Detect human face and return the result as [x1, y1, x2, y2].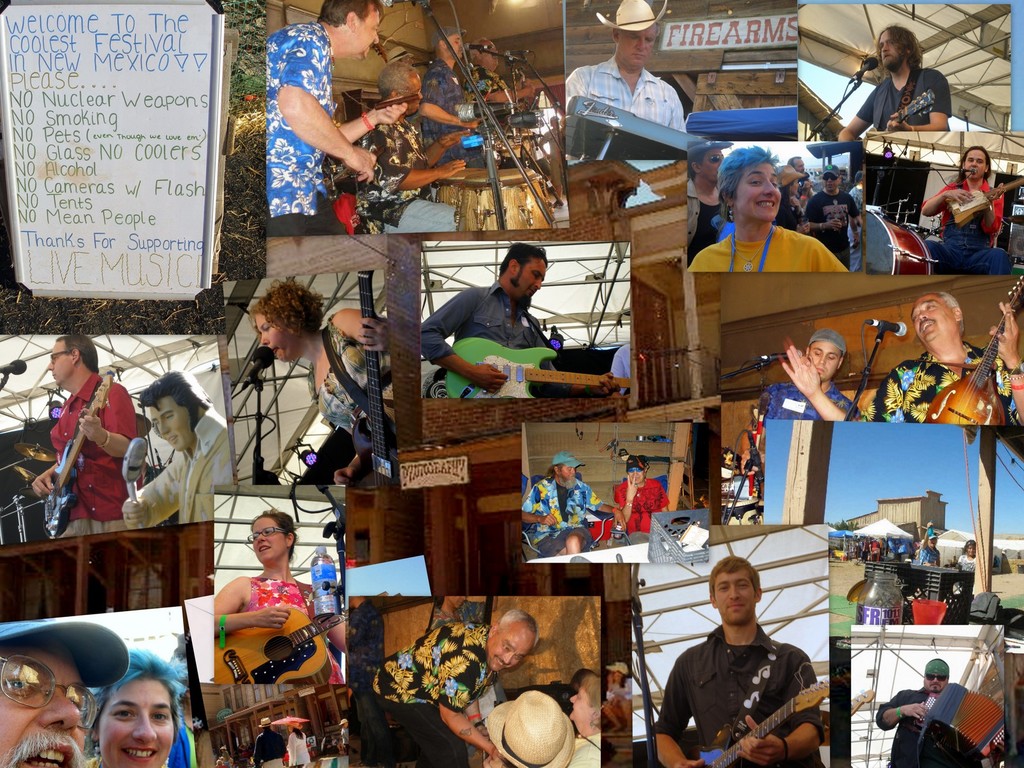
[712, 568, 753, 623].
